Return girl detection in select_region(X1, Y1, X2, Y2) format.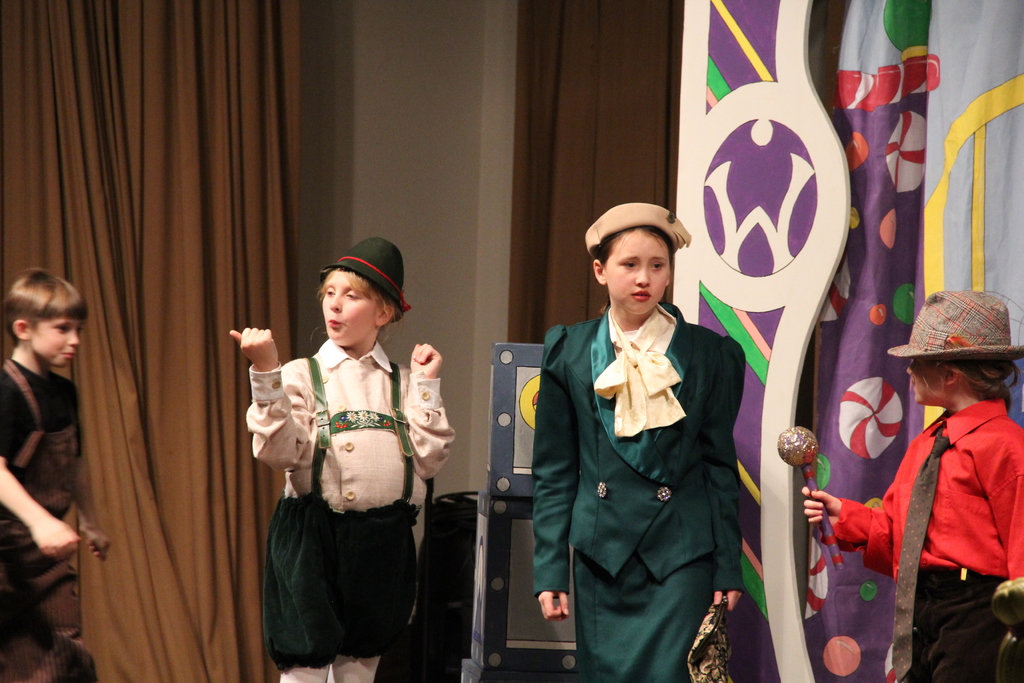
select_region(800, 294, 1023, 680).
